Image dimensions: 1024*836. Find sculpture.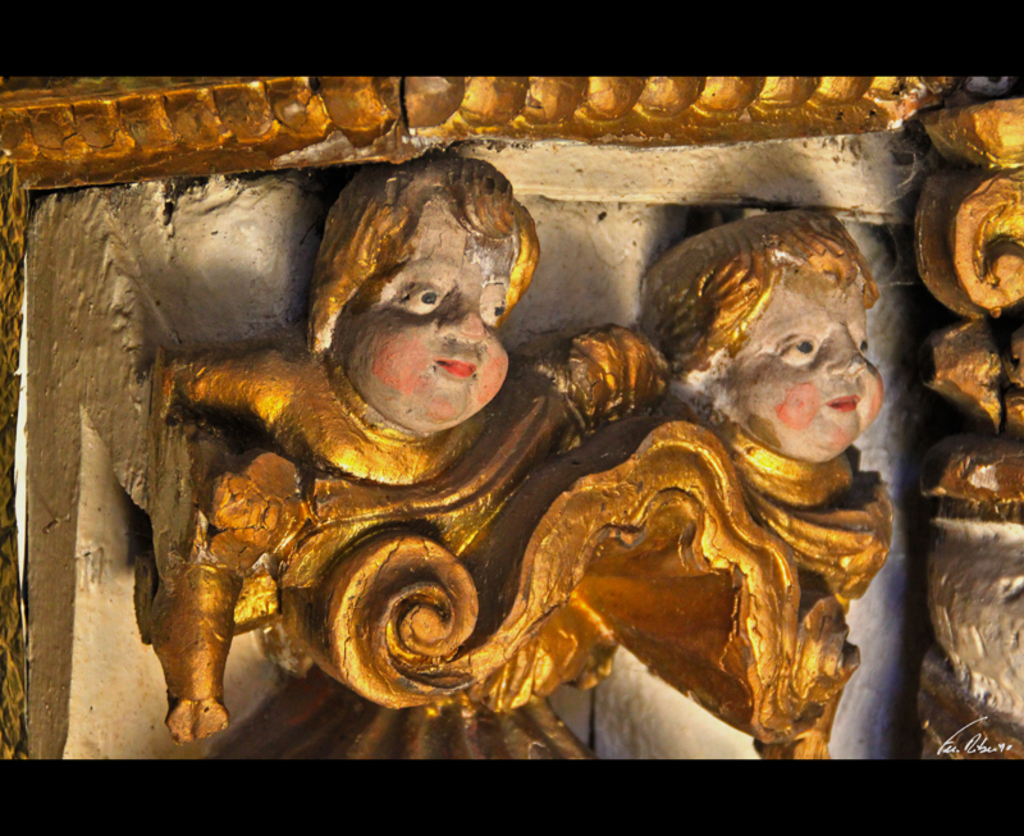
bbox(438, 224, 910, 768).
